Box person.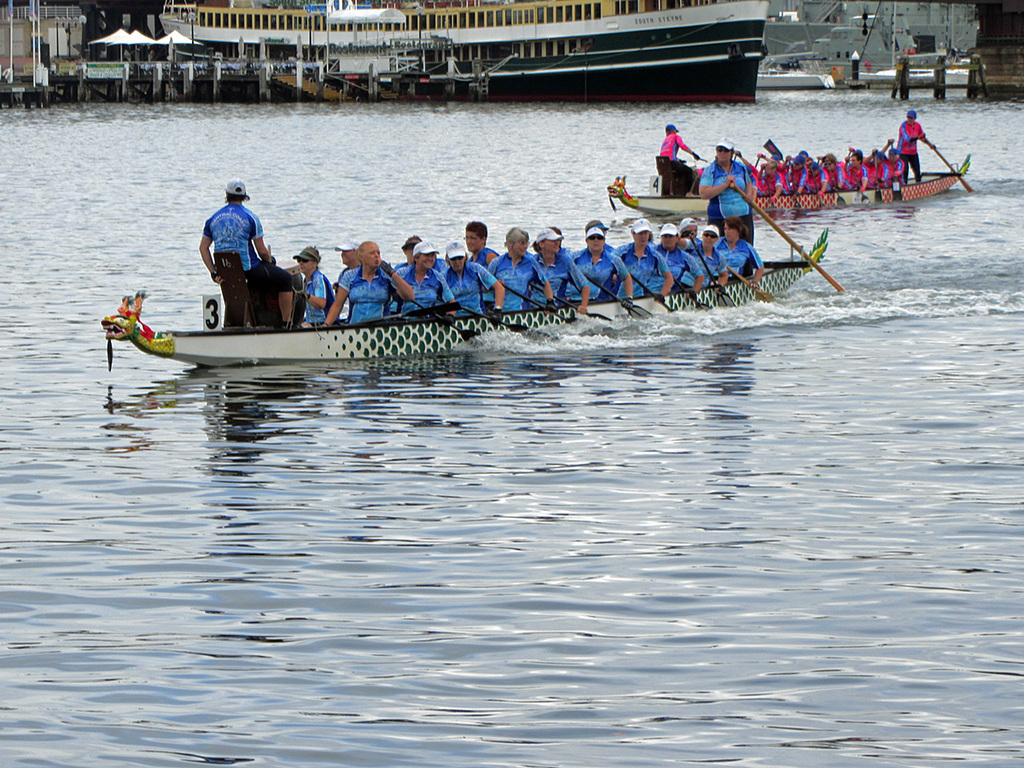
pyautogui.locateOnScreen(297, 244, 335, 329).
